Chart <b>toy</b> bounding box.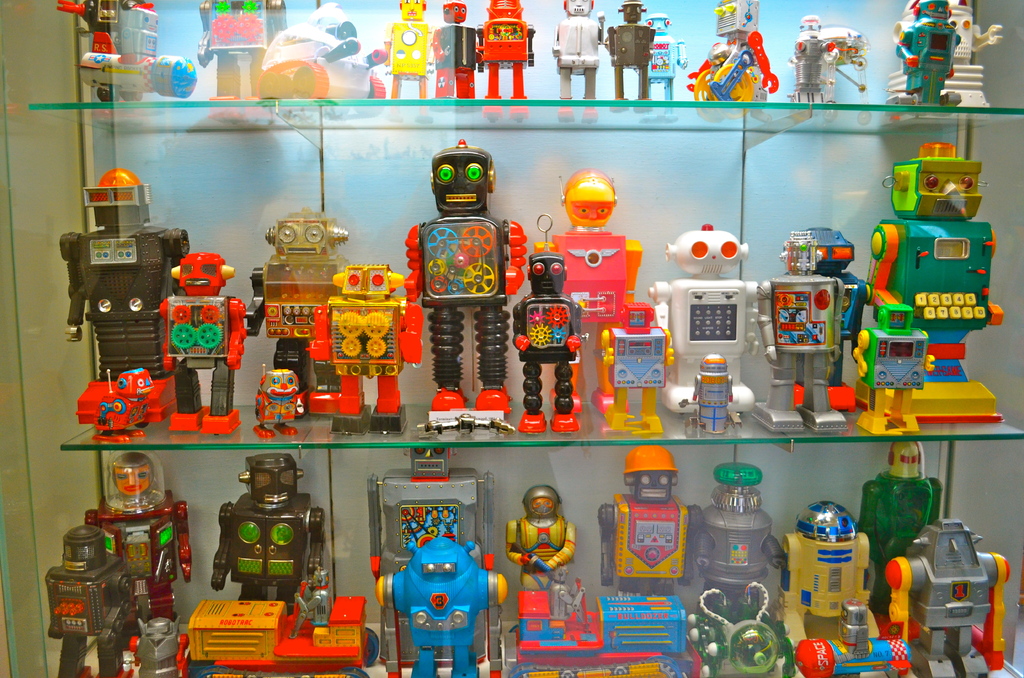
Charted: [left=678, top=350, right=742, bottom=435].
